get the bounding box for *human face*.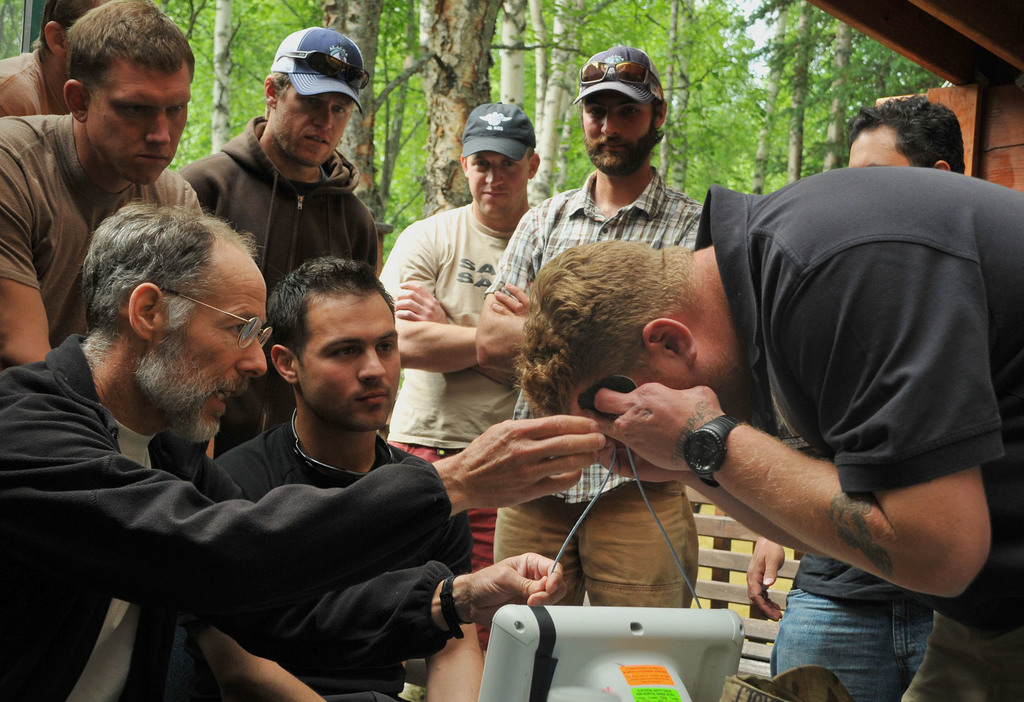
detection(467, 152, 525, 218).
